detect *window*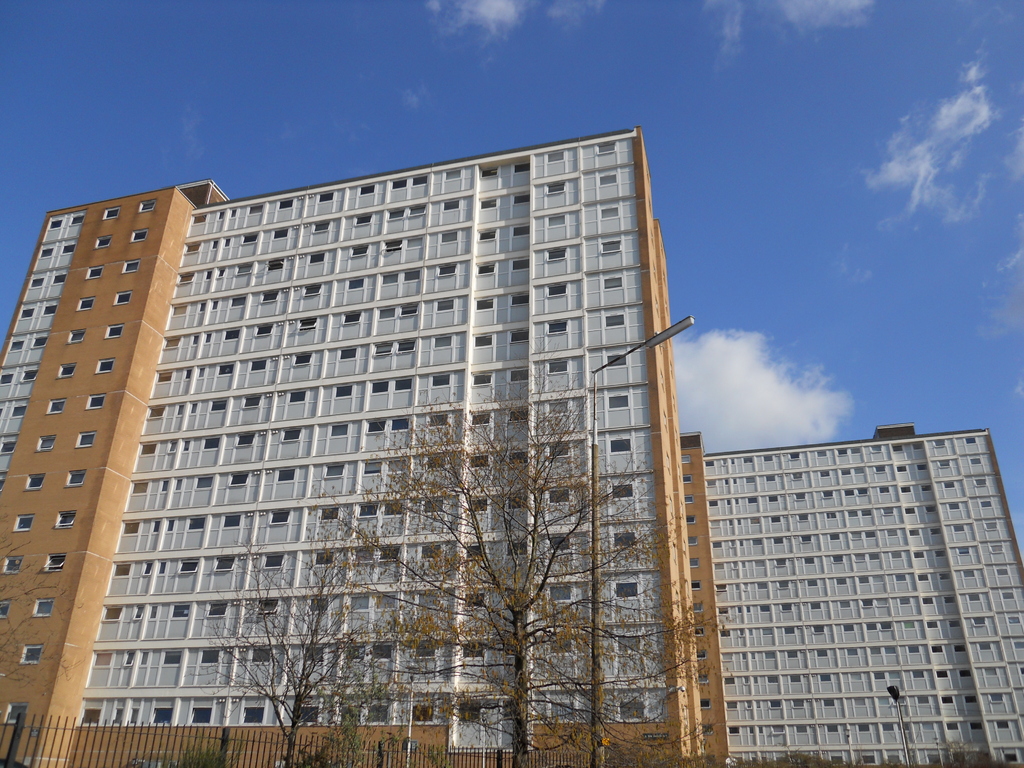
region(480, 199, 496, 209)
